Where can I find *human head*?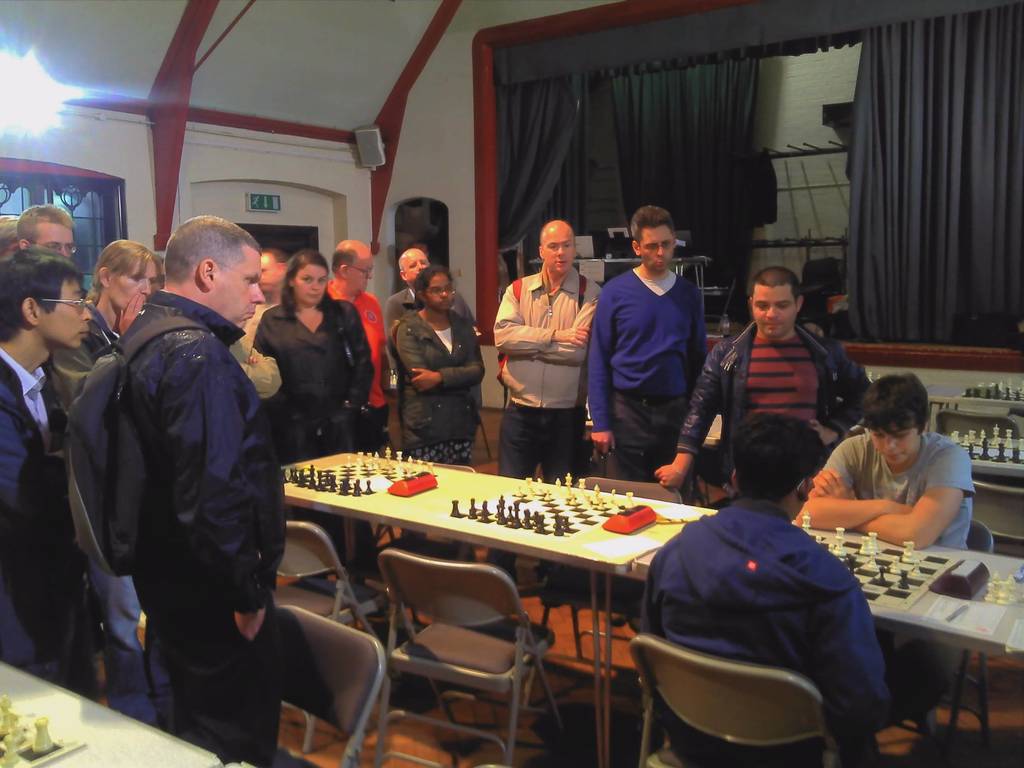
You can find it at {"x1": 854, "y1": 371, "x2": 934, "y2": 466}.
